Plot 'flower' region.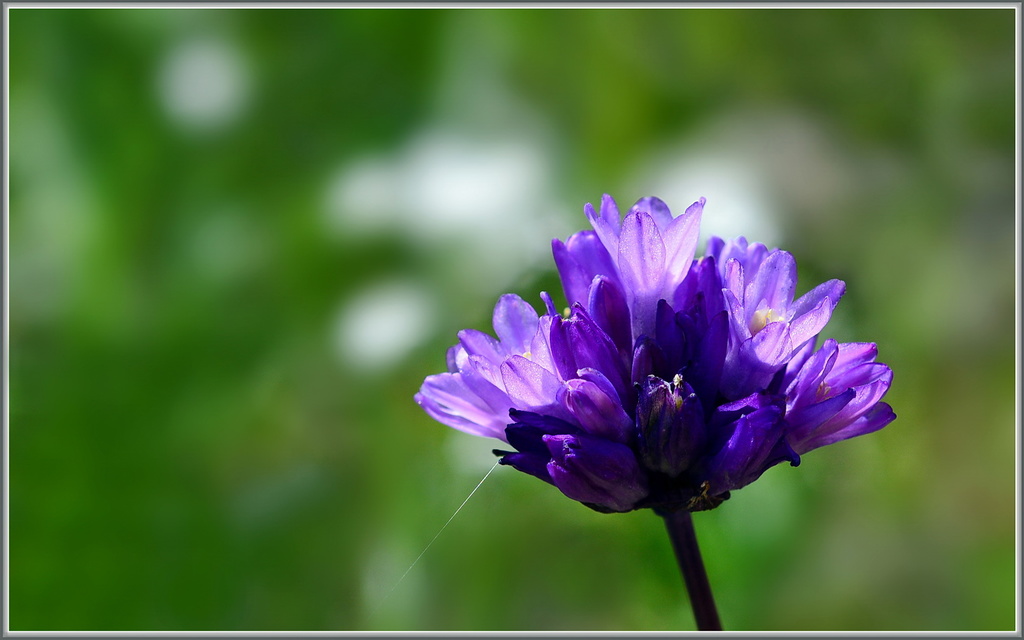
Plotted at l=419, t=191, r=879, b=552.
